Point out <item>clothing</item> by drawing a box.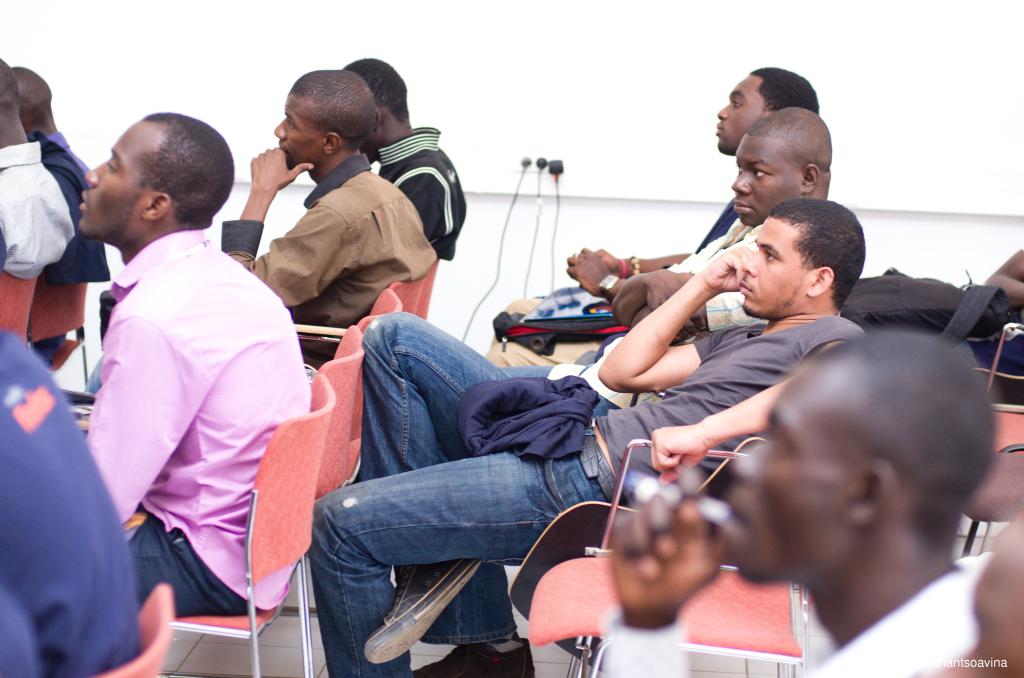
{"left": 4, "top": 320, "right": 140, "bottom": 677}.
